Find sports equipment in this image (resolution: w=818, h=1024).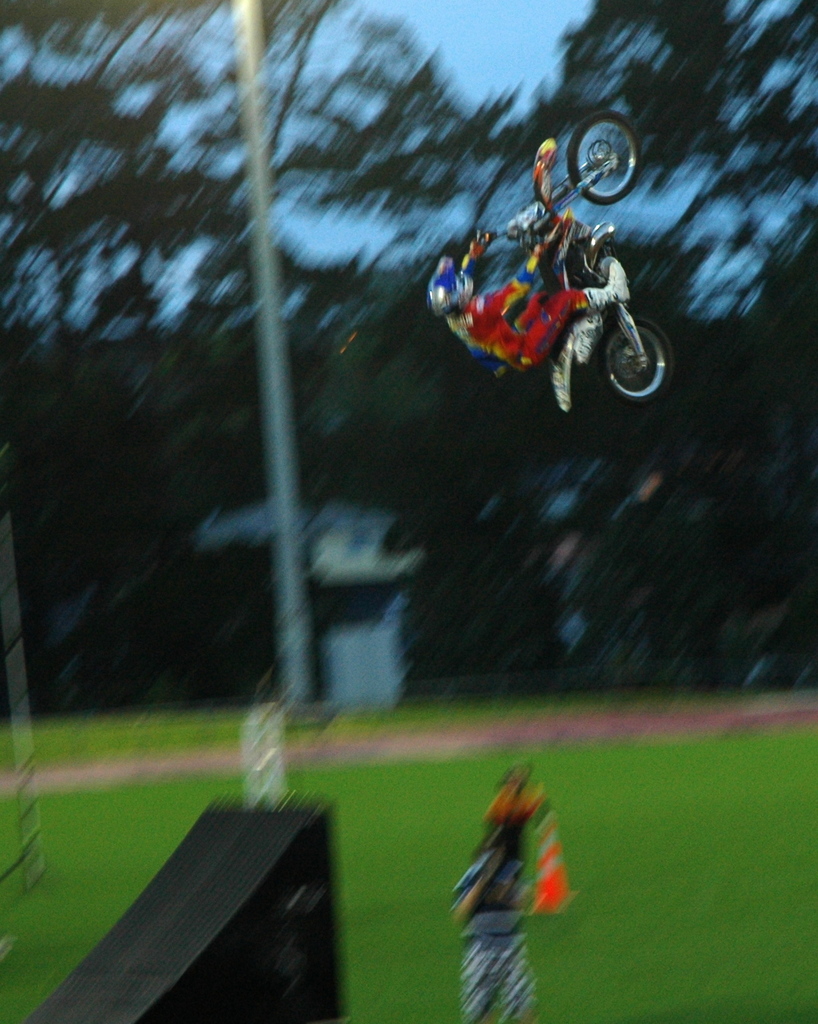
x1=426 y1=253 x2=471 y2=314.
